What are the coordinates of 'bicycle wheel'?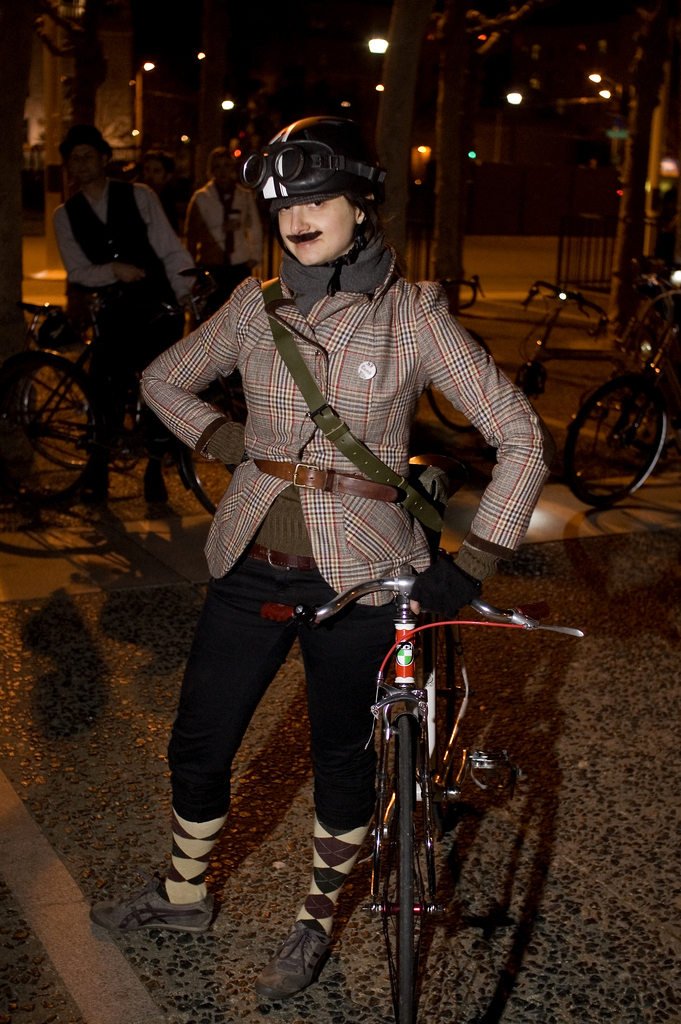
[x1=423, y1=328, x2=496, y2=429].
